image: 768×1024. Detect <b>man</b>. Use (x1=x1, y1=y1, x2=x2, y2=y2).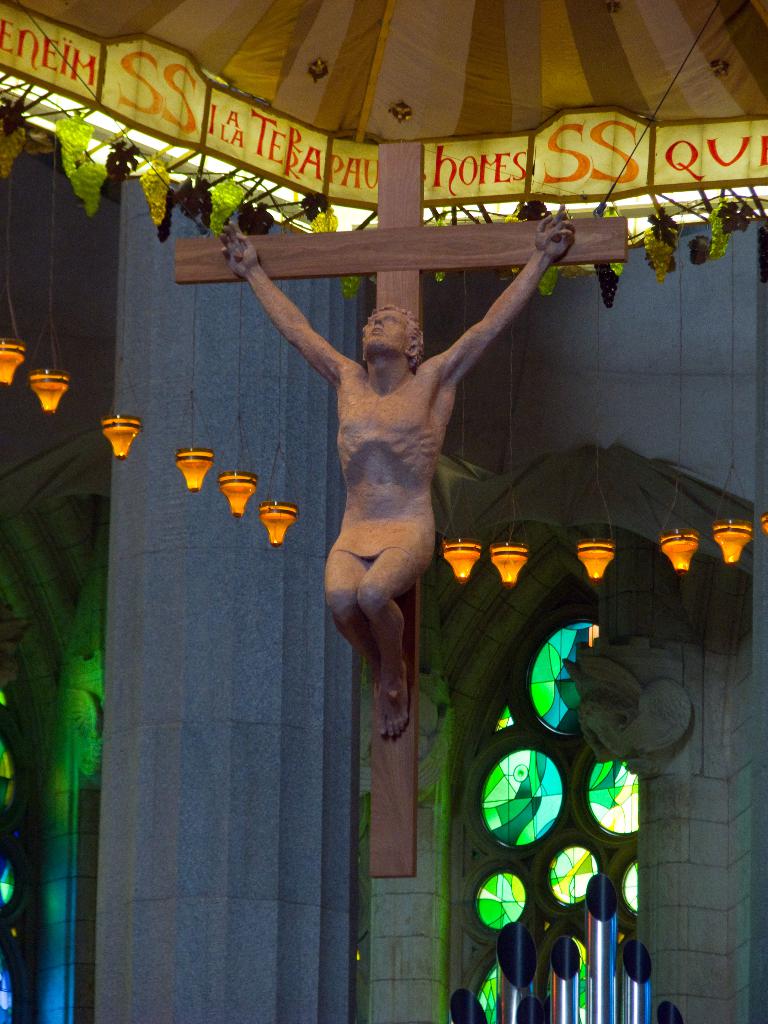
(x1=216, y1=204, x2=575, y2=746).
